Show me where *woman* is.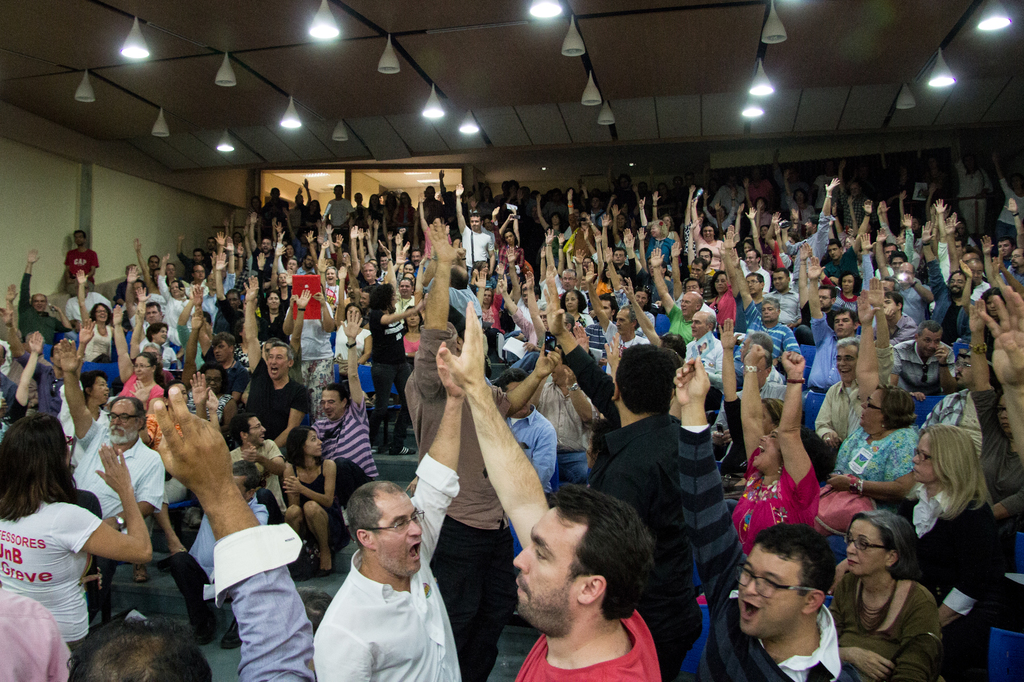
*woman* is at BBox(77, 262, 115, 364).
